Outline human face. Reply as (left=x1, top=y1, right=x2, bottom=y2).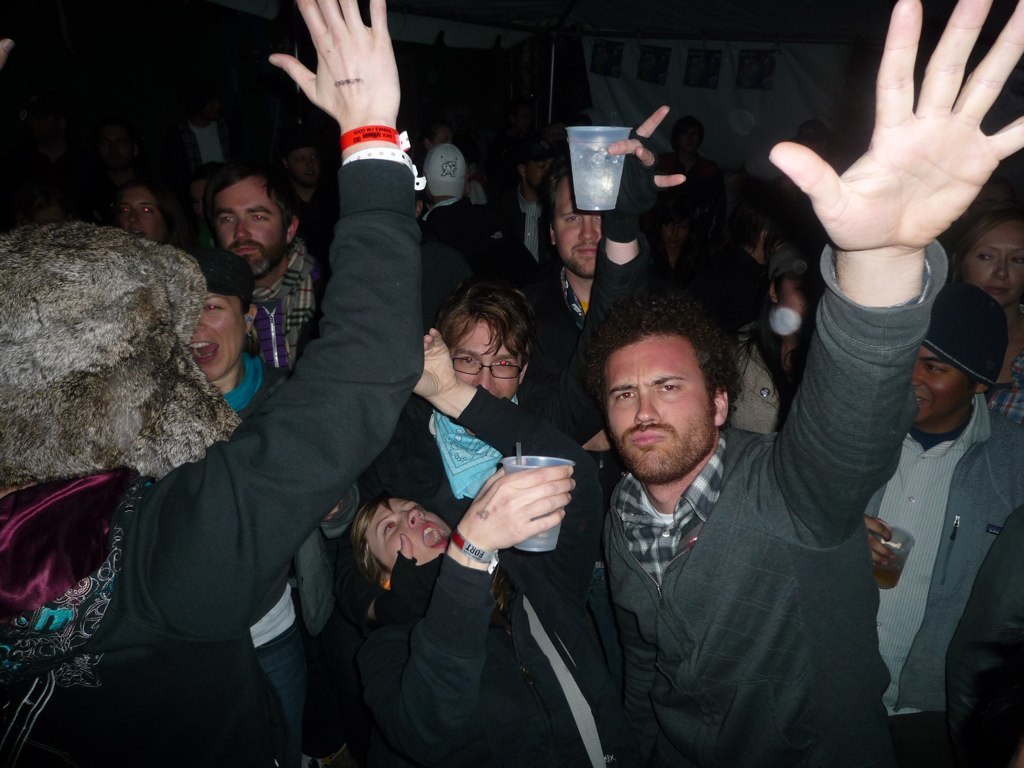
(left=598, top=338, right=711, bottom=481).
